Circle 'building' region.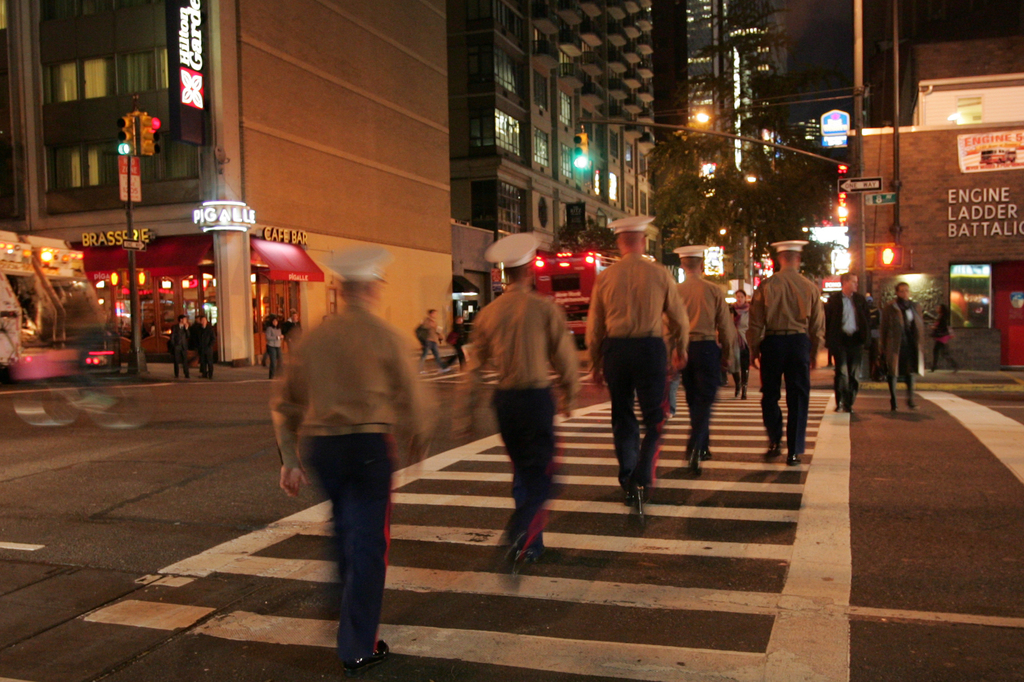
Region: {"left": 453, "top": 0, "right": 653, "bottom": 331}.
